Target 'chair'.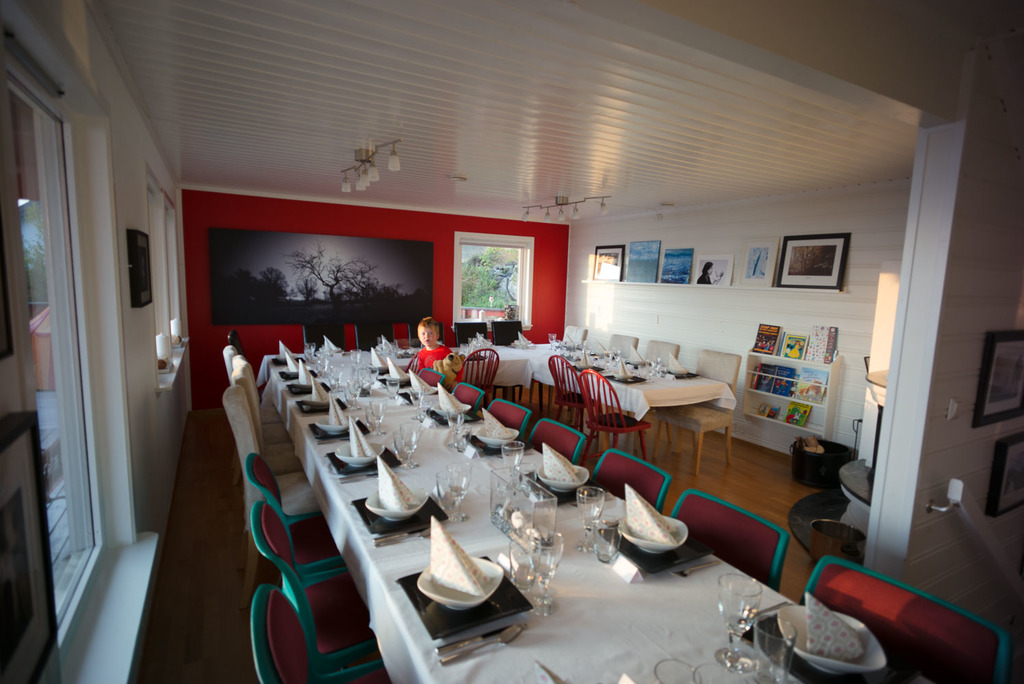
Target region: crop(408, 321, 441, 346).
